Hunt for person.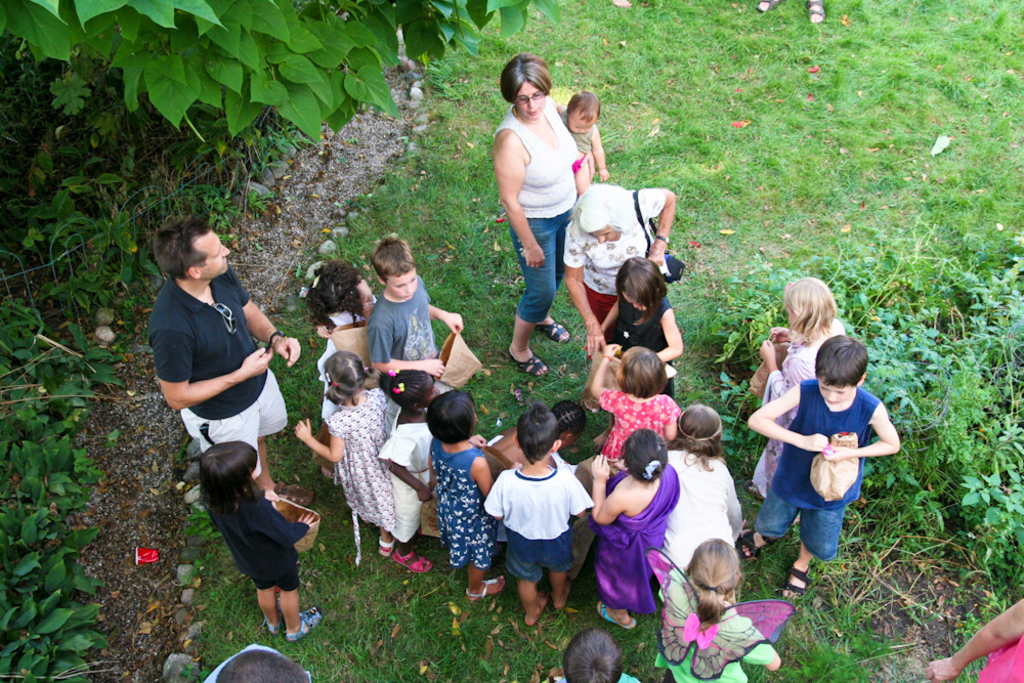
Hunted down at pyautogui.locateOnScreen(551, 177, 679, 362).
